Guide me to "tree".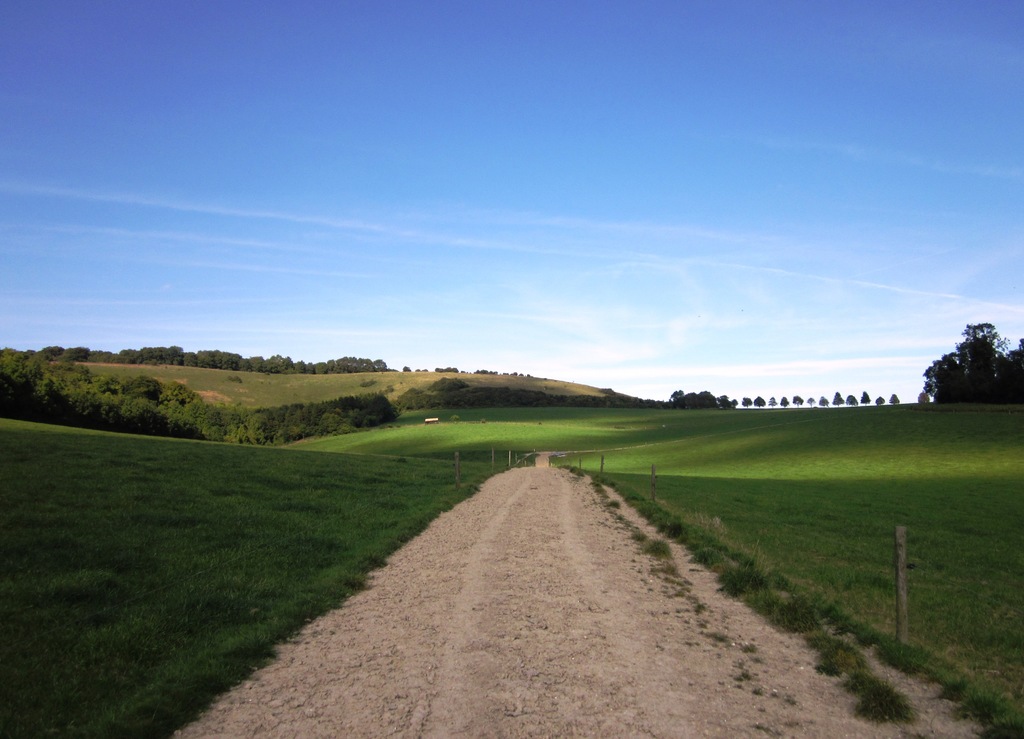
Guidance: l=821, t=399, r=831, b=410.
